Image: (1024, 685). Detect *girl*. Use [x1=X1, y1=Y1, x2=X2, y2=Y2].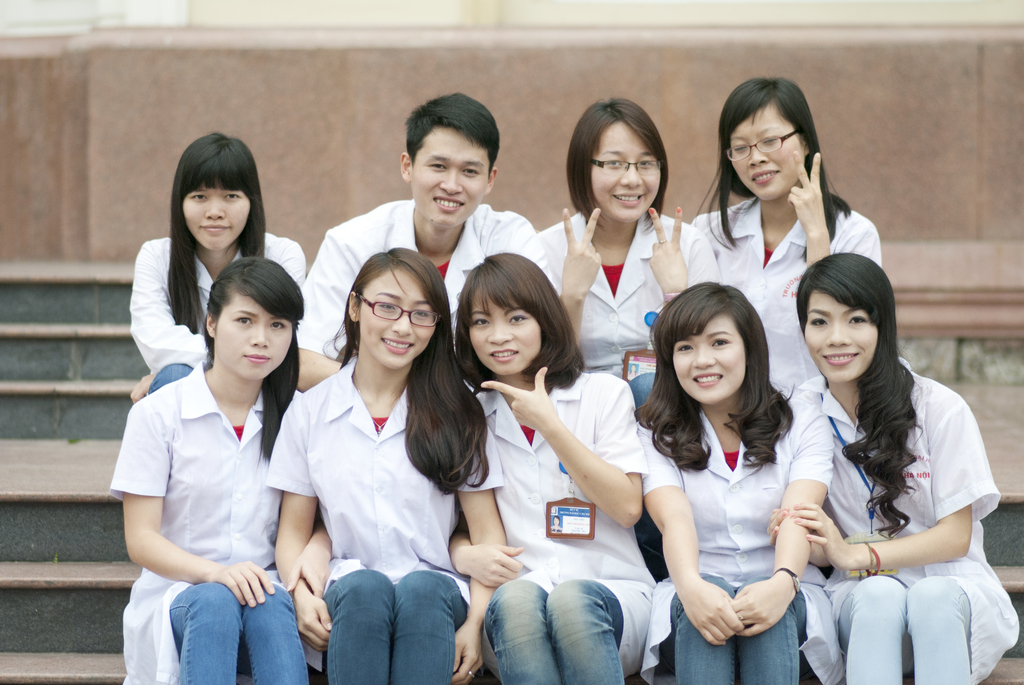
[x1=273, y1=248, x2=509, y2=684].
